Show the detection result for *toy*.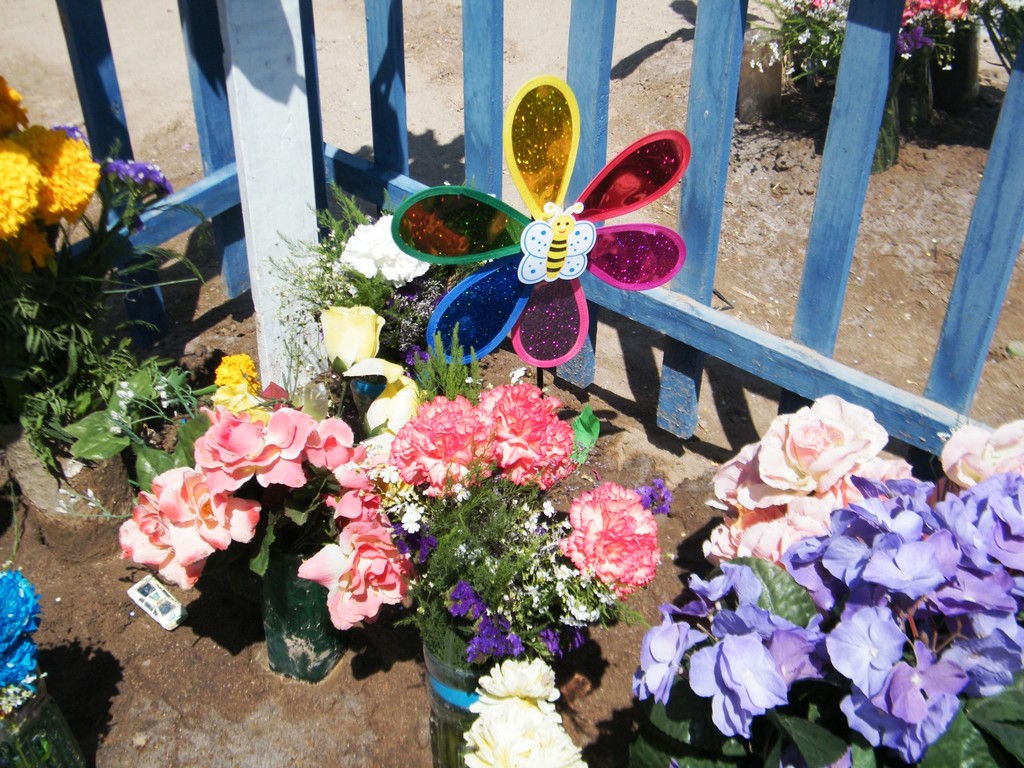
(518, 202, 609, 282).
